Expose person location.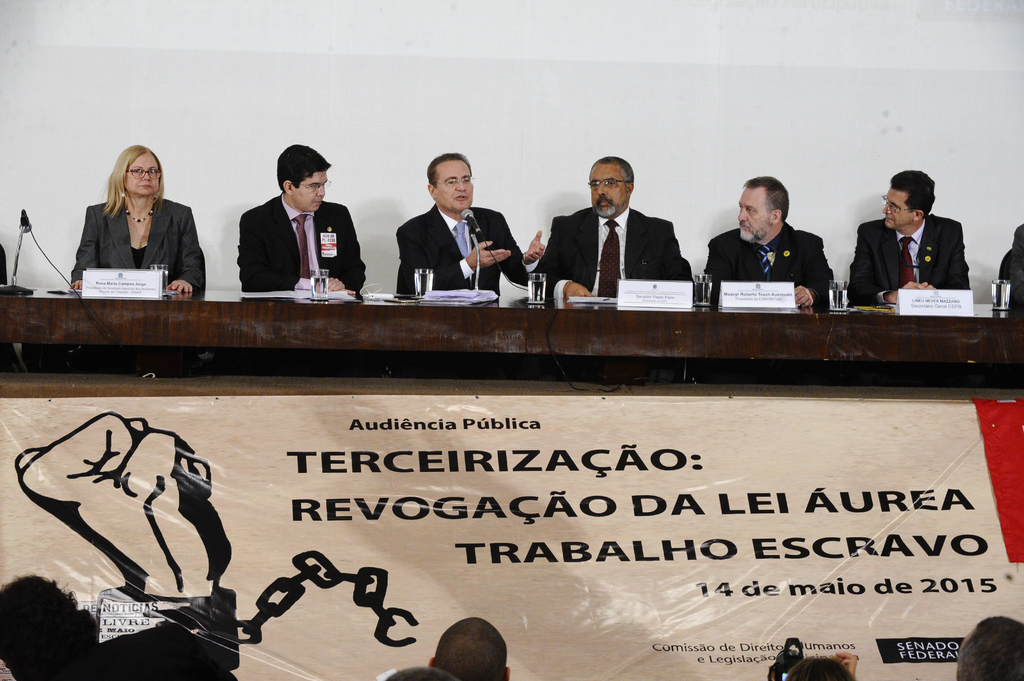
Exposed at locate(398, 149, 547, 296).
